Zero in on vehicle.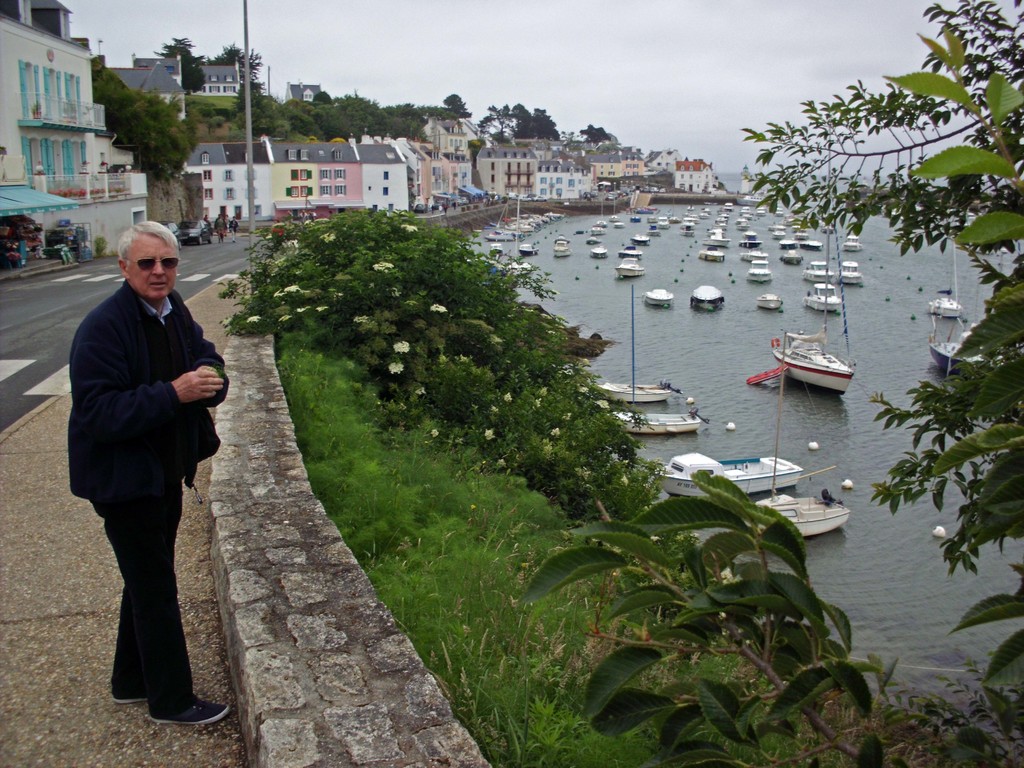
Zeroed in: region(776, 204, 783, 219).
